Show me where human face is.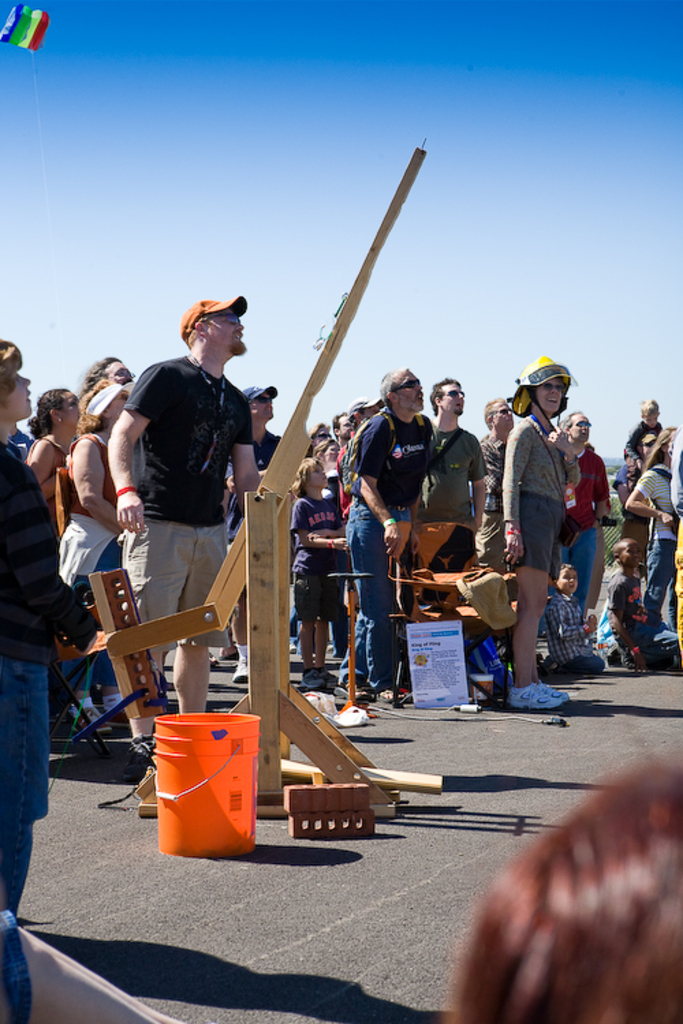
human face is at detection(60, 389, 78, 427).
